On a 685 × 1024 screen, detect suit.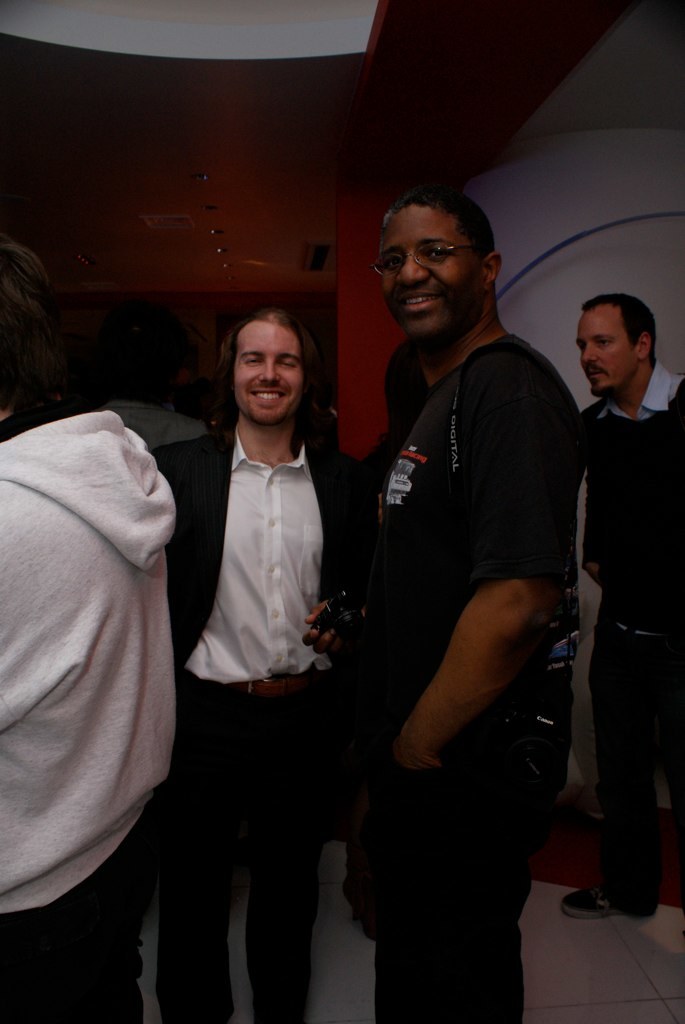
147/298/376/981.
